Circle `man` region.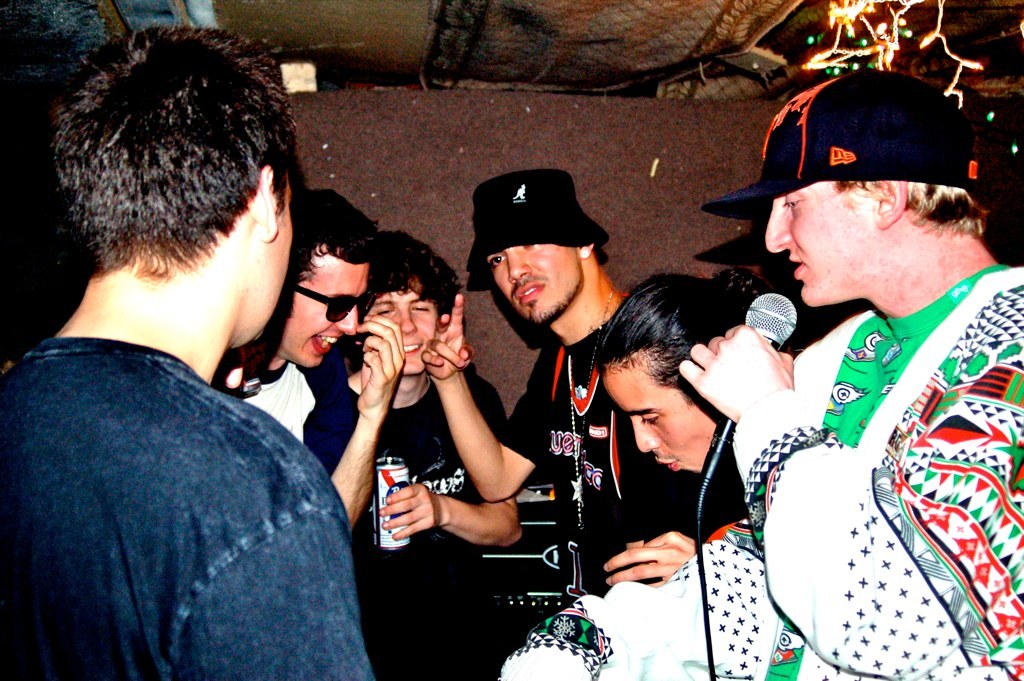
Region: x1=307 y1=226 x2=518 y2=679.
